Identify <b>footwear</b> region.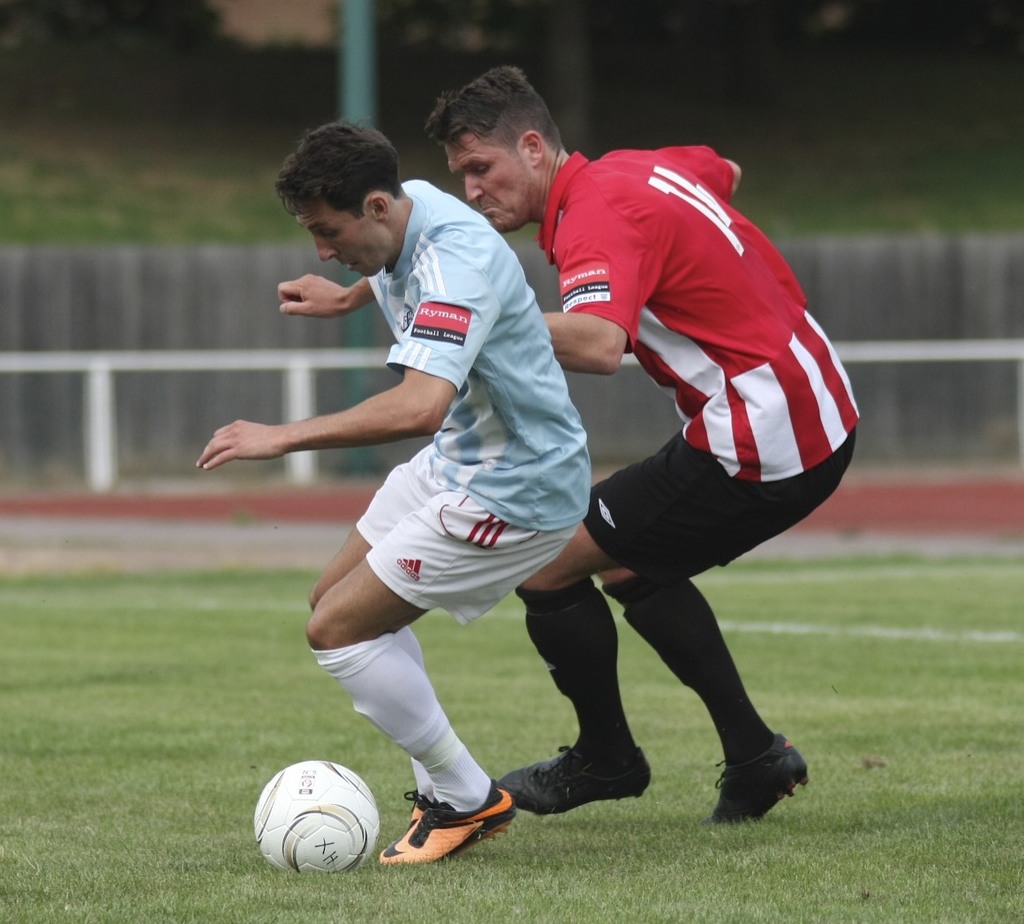
Region: box=[378, 777, 516, 871].
